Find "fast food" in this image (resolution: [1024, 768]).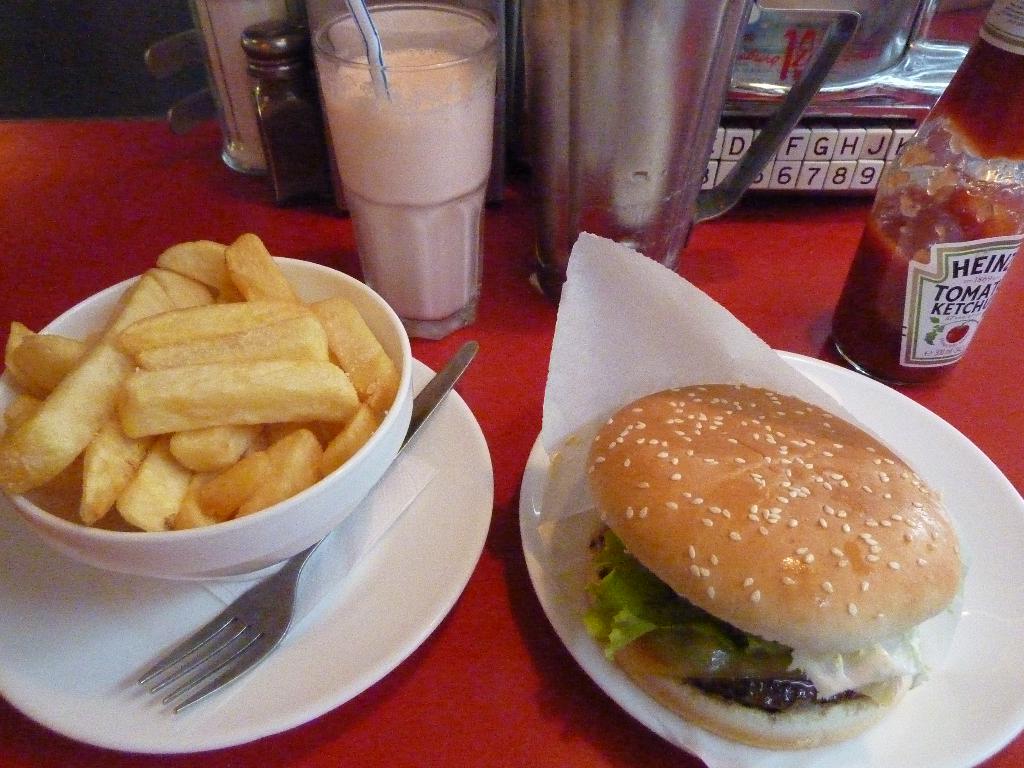
x1=110, y1=296, x2=306, y2=348.
